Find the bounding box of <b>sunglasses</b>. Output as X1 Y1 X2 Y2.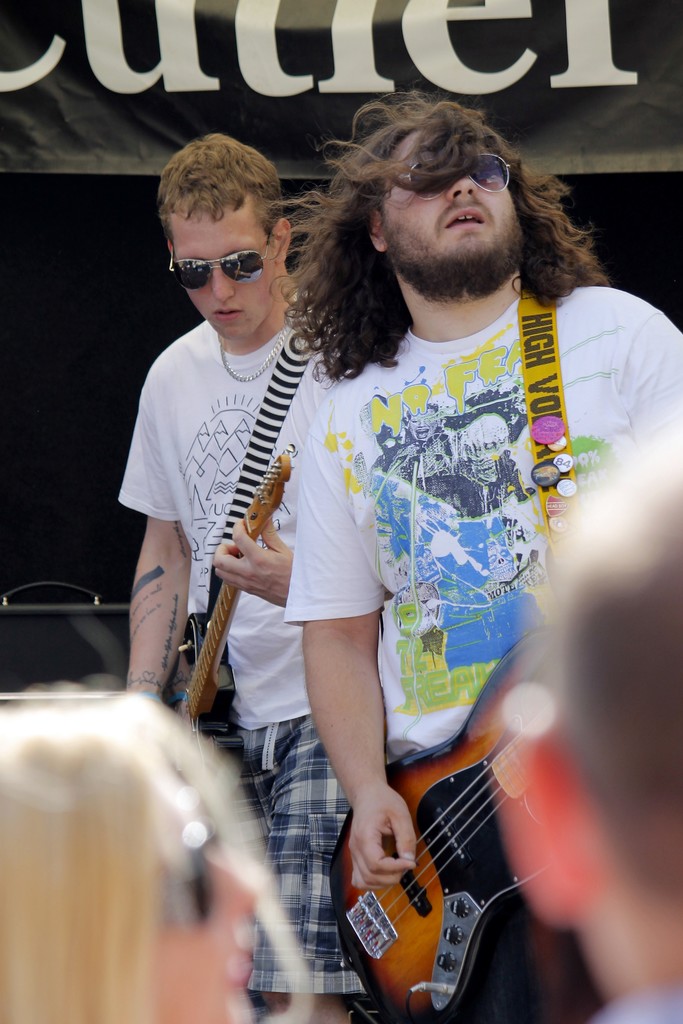
169 230 272 290.
